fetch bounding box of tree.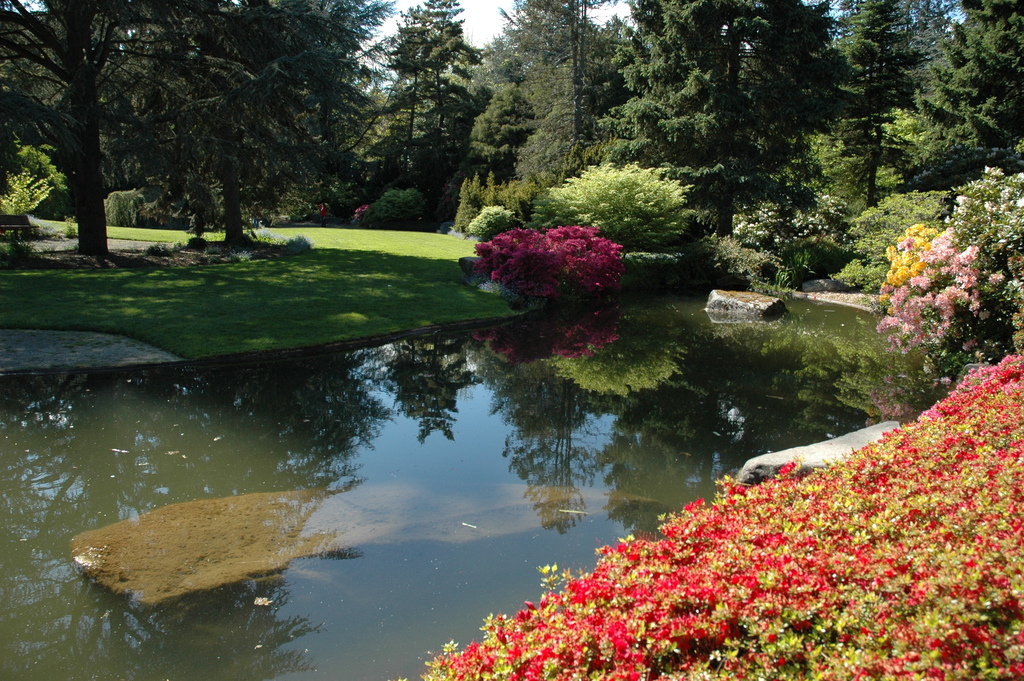
Bbox: box=[572, 1, 733, 174].
